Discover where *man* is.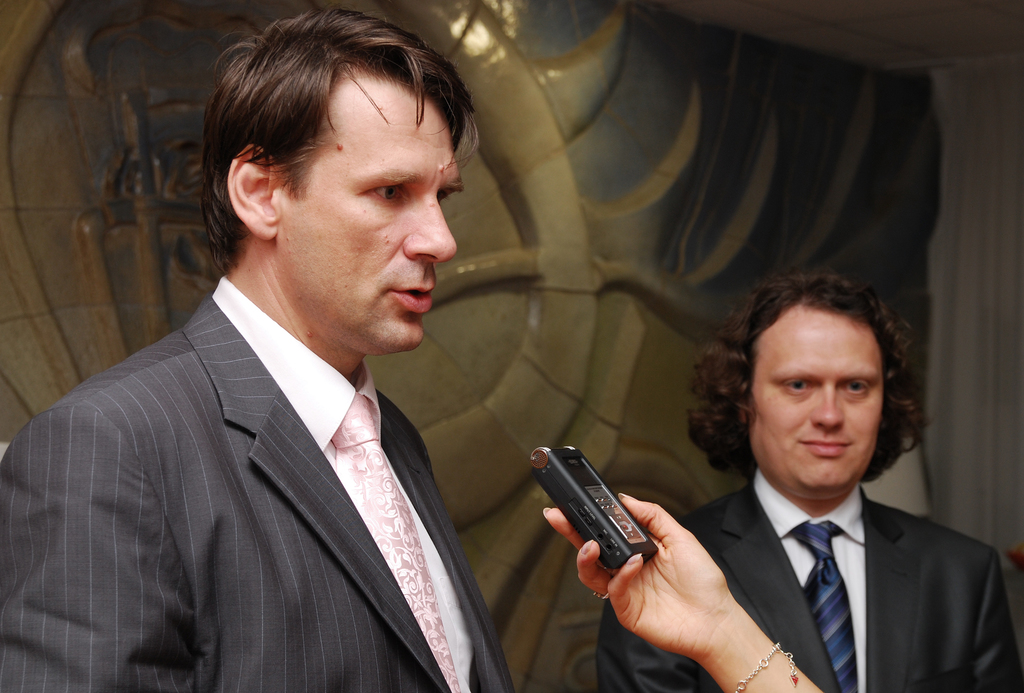
Discovered at {"x1": 20, "y1": 26, "x2": 561, "y2": 683}.
